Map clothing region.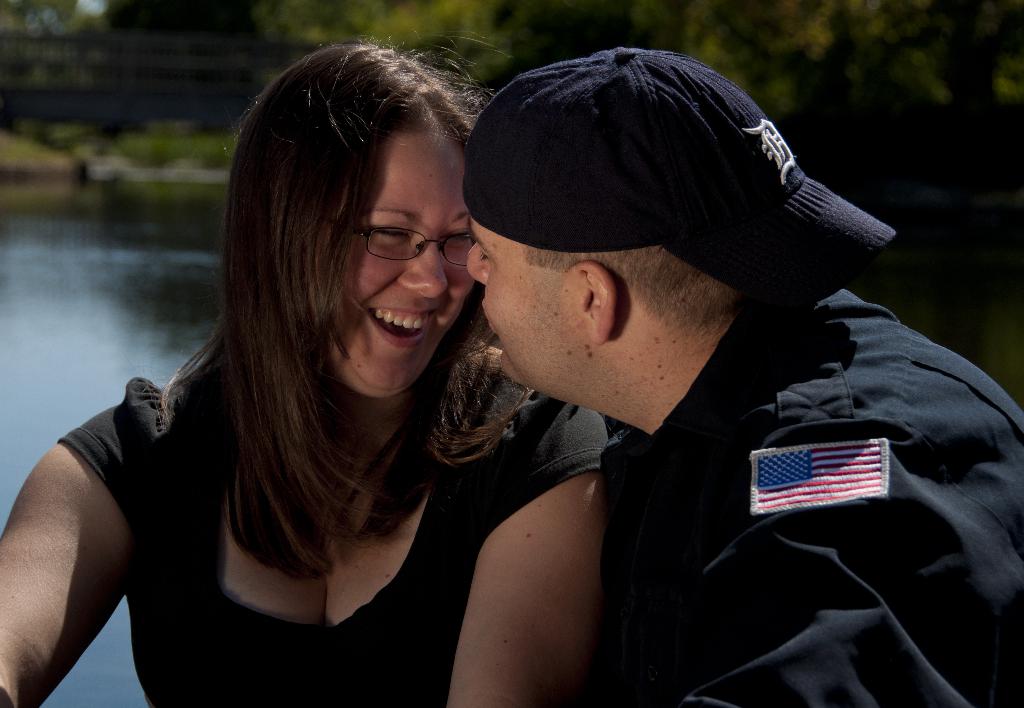
Mapped to (49, 356, 598, 706).
